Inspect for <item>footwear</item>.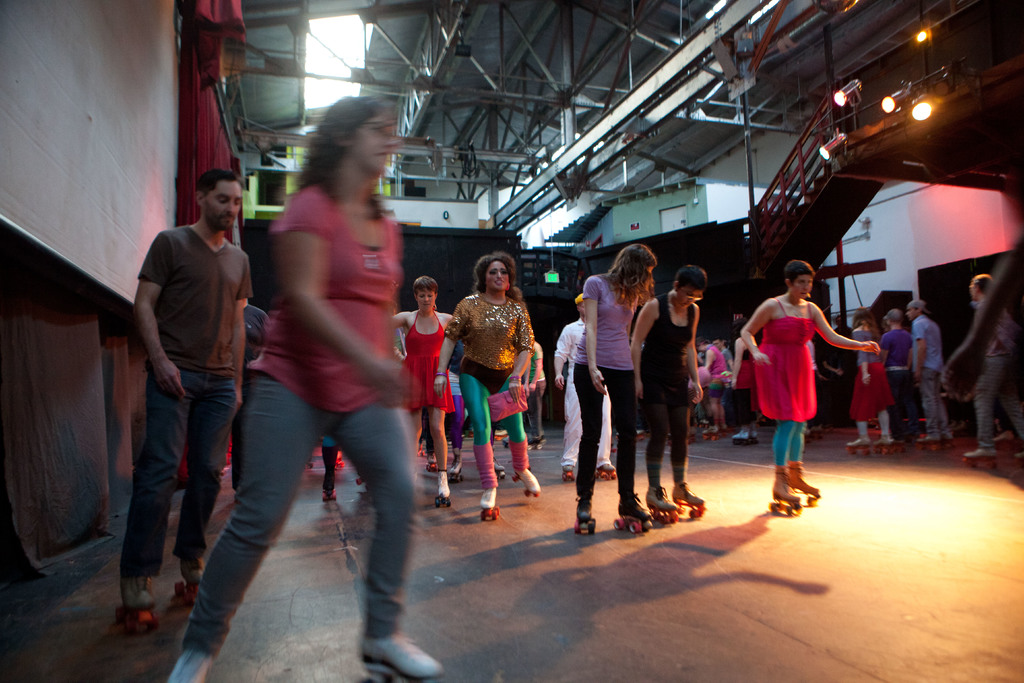
Inspection: region(845, 432, 874, 449).
